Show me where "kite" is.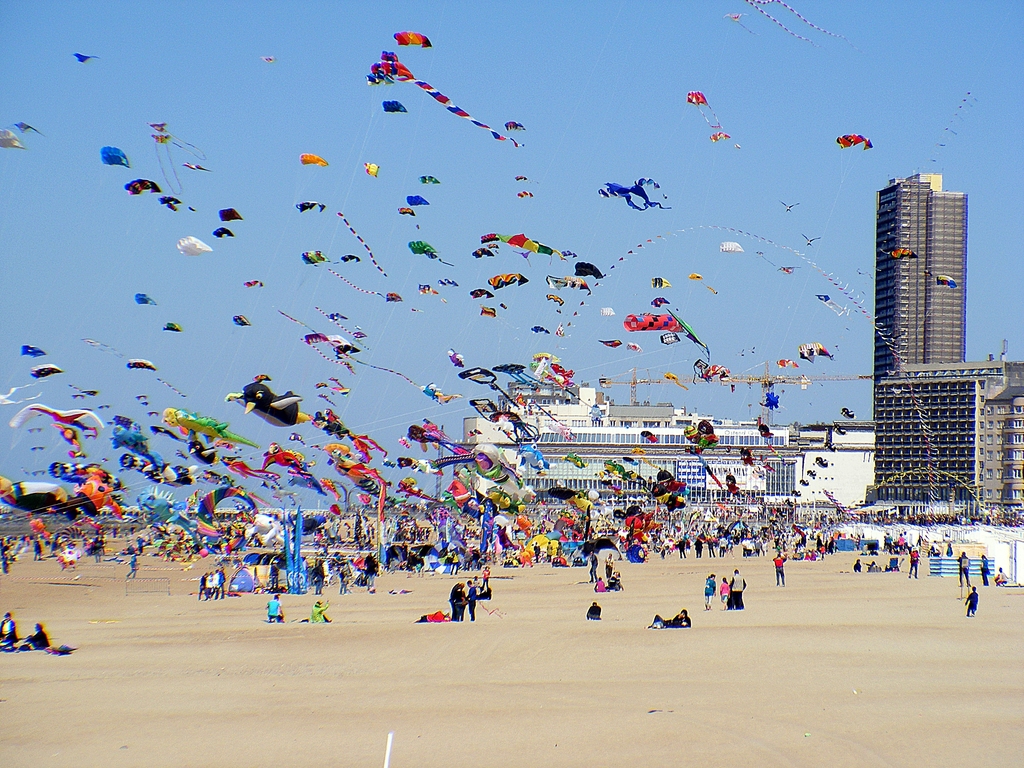
"kite" is at [x1=820, y1=438, x2=835, y2=455].
